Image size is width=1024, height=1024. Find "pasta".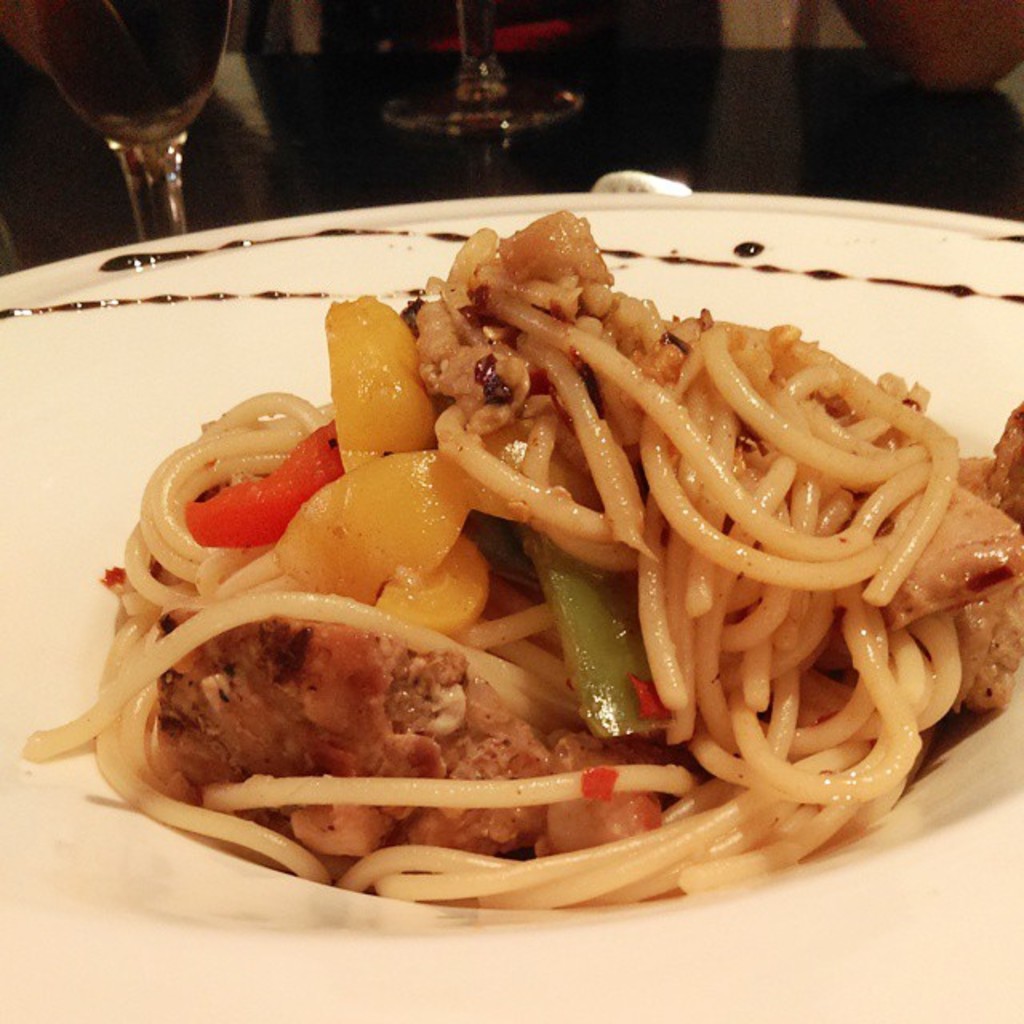
[x1=64, y1=205, x2=1023, y2=894].
